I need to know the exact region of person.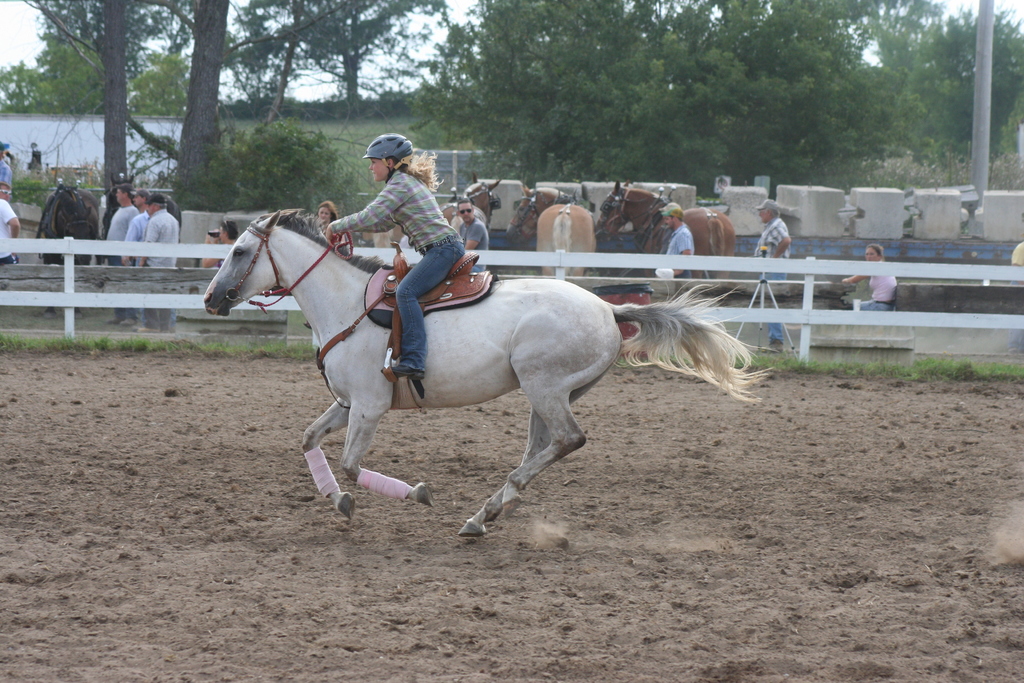
Region: crop(661, 202, 696, 273).
